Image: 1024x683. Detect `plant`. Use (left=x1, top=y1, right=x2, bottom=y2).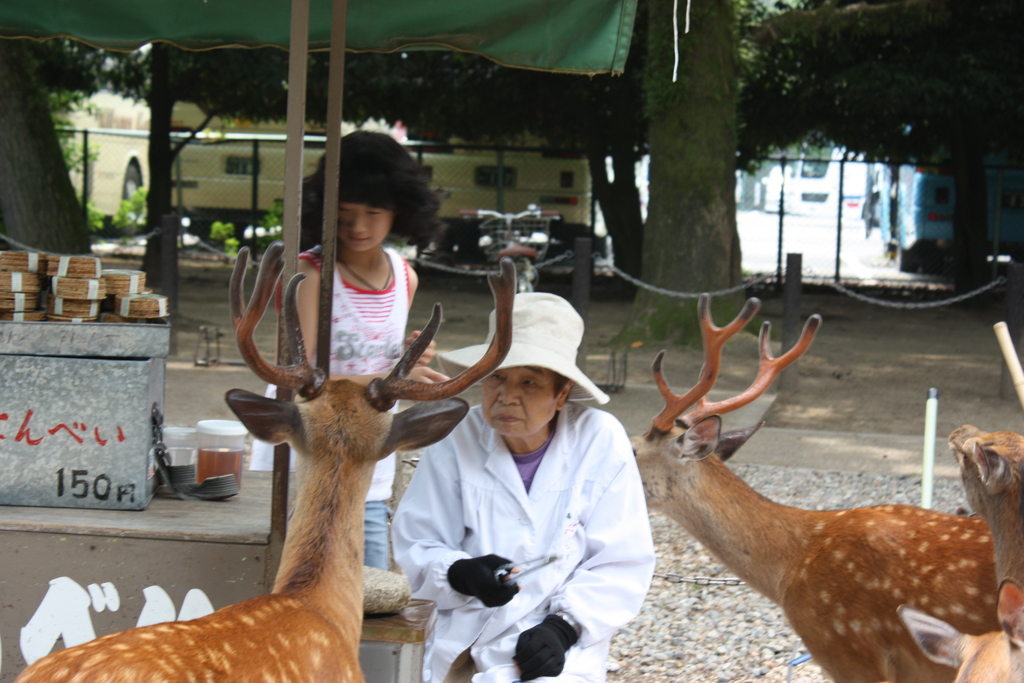
(left=75, top=183, right=147, bottom=240).
